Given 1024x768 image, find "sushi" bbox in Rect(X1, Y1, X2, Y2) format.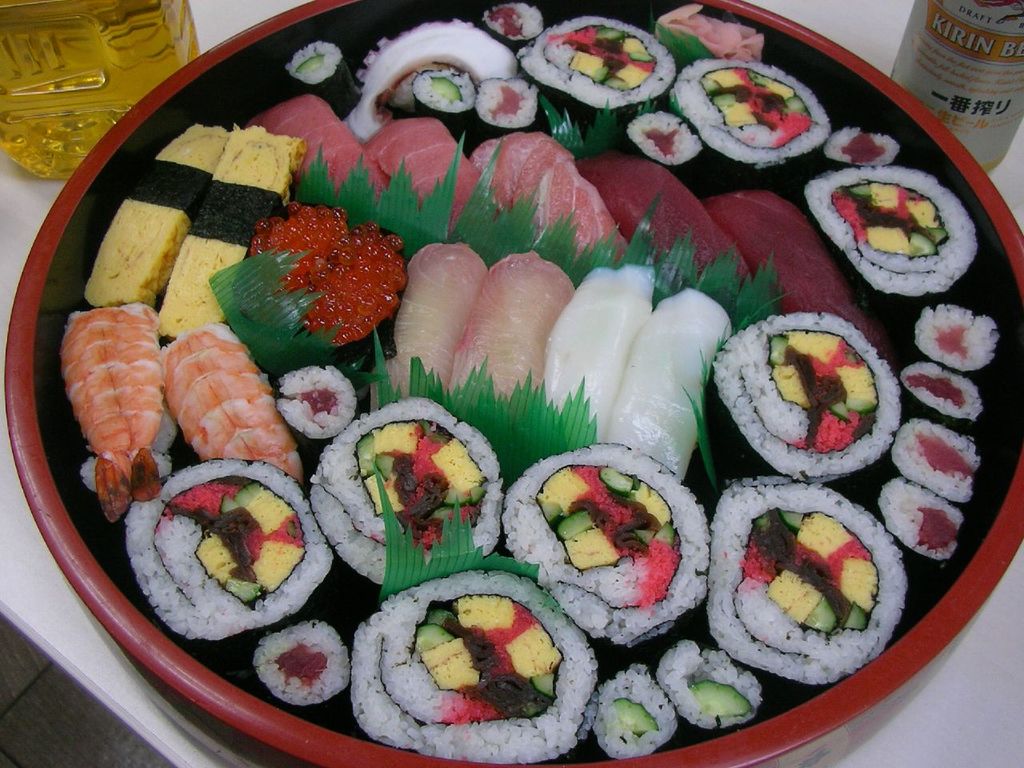
Rect(306, 402, 497, 583).
